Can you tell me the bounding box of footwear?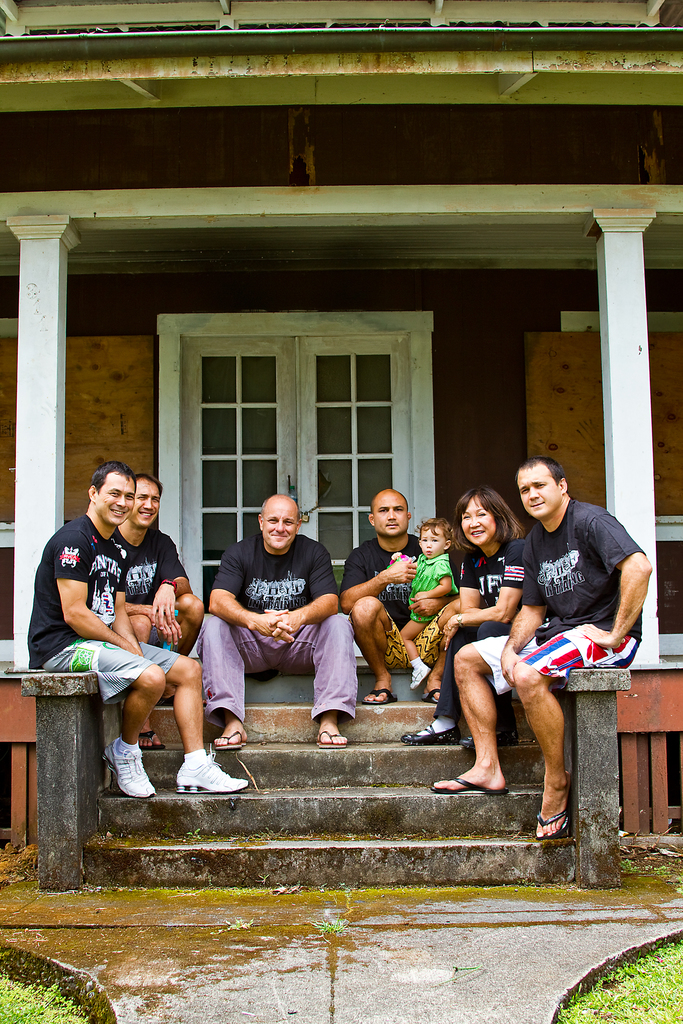
94/732/155/800.
